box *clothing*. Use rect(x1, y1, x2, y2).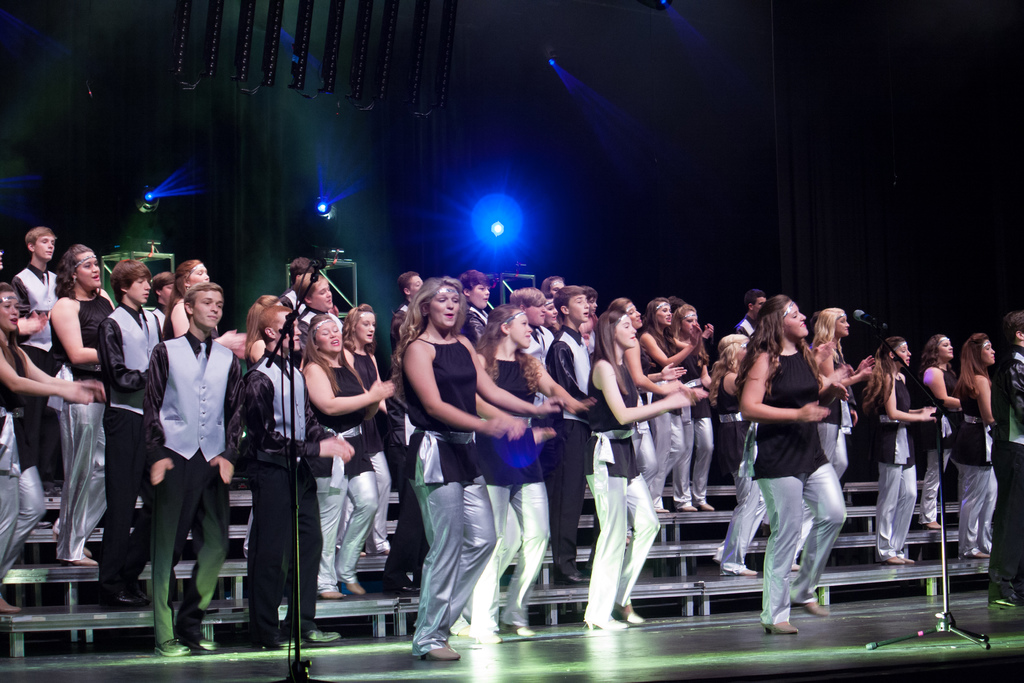
rect(10, 265, 45, 466).
